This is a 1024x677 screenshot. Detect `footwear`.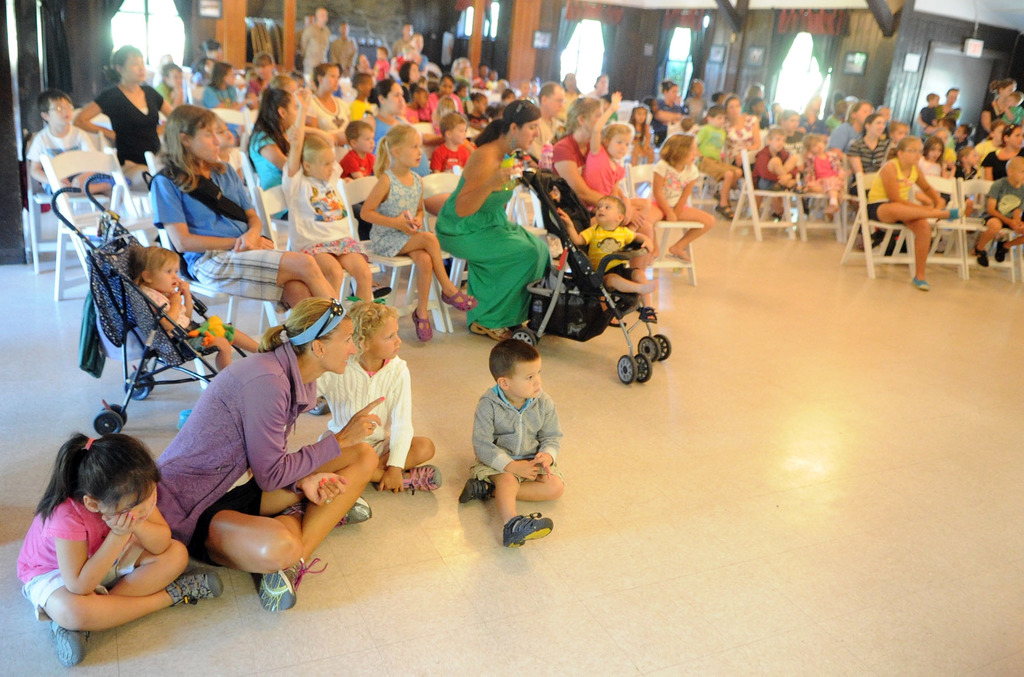
detection(468, 324, 514, 345).
